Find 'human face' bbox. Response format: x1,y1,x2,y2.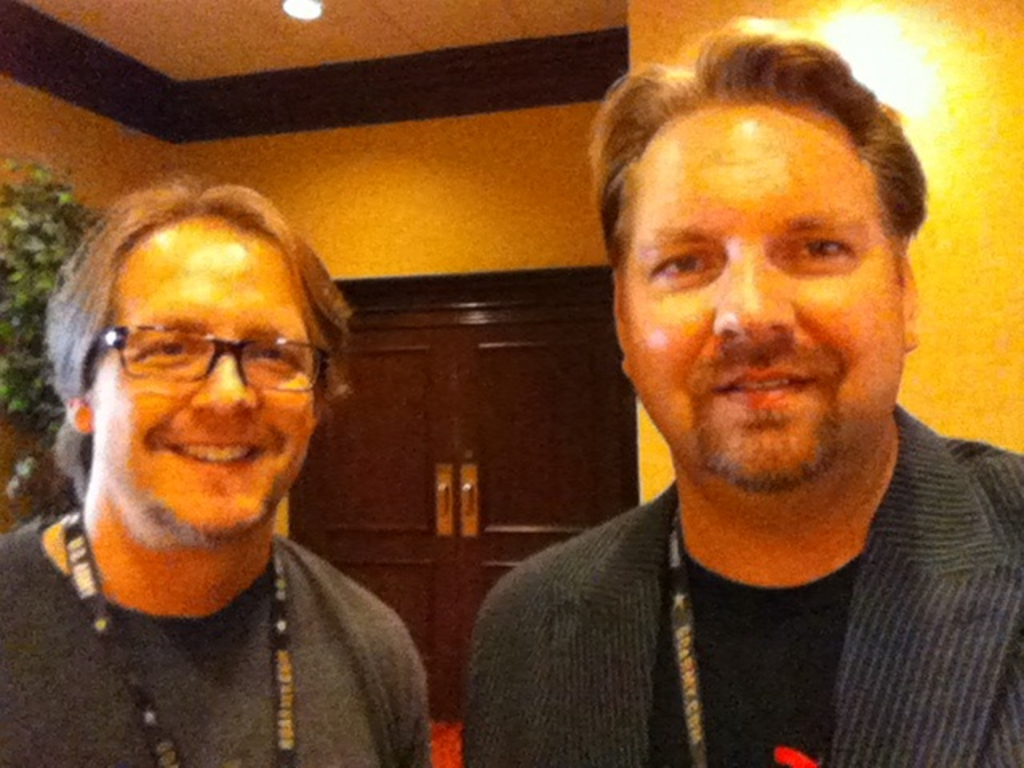
93,216,317,534.
